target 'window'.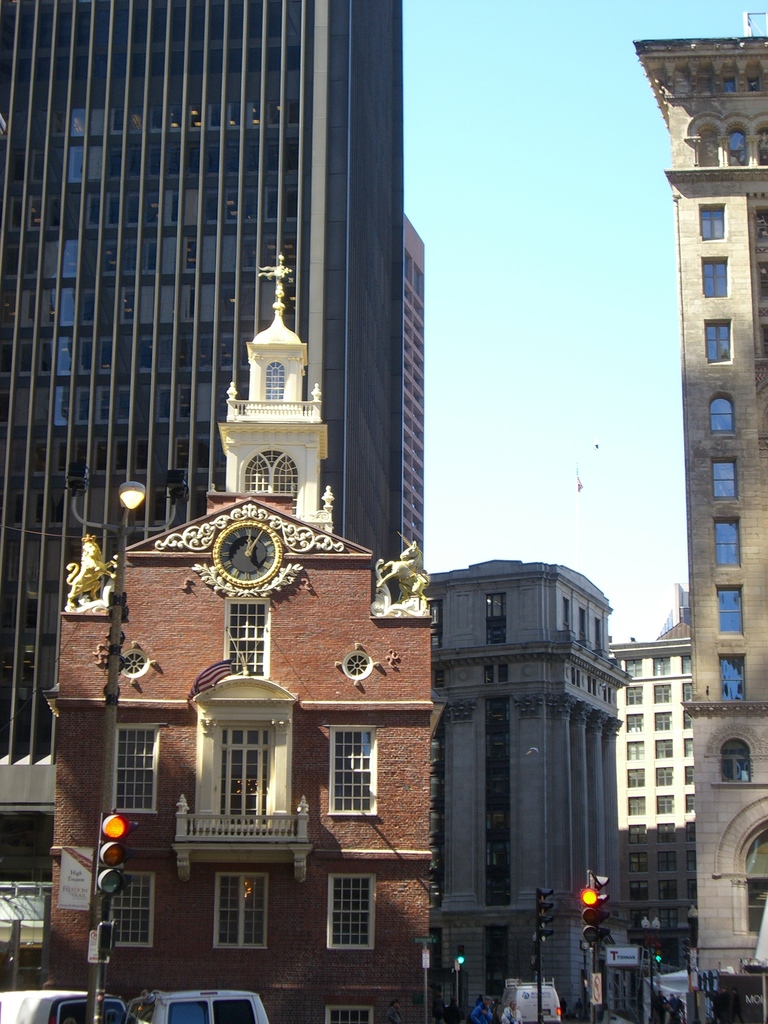
Target region: detection(654, 763, 674, 784).
